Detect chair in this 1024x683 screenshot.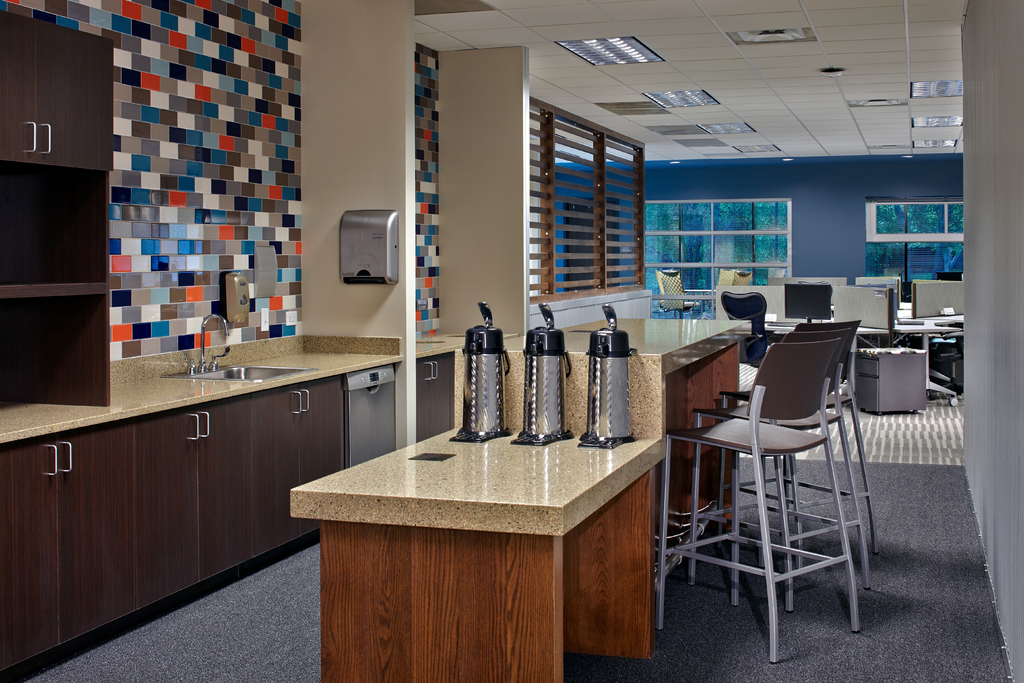
Detection: Rect(794, 321, 884, 551).
